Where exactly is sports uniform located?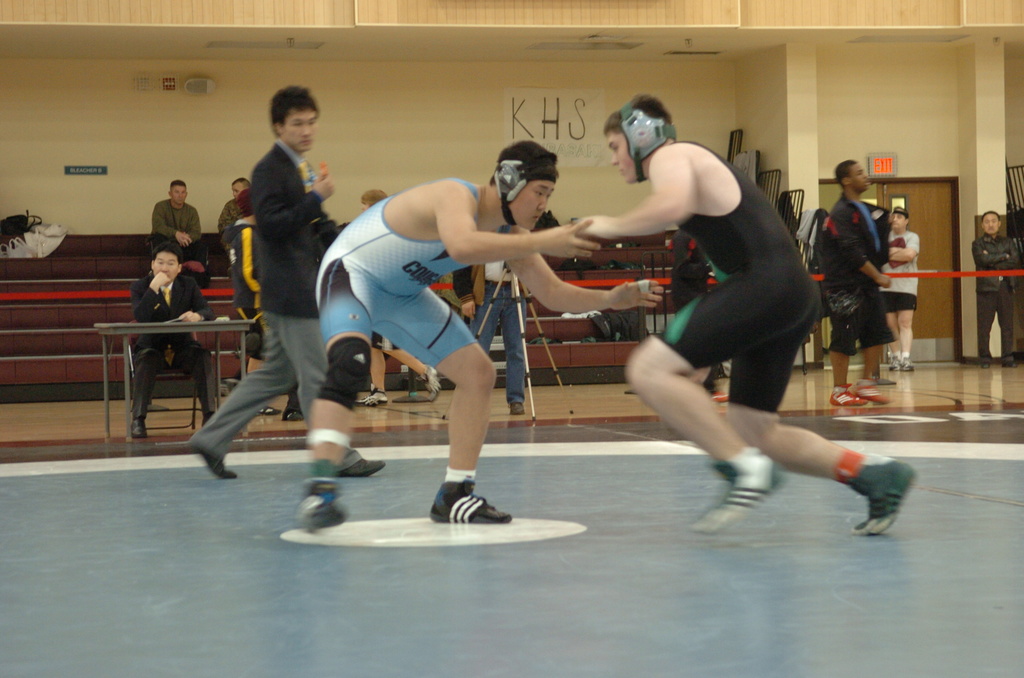
Its bounding box is {"x1": 822, "y1": 193, "x2": 897, "y2": 364}.
